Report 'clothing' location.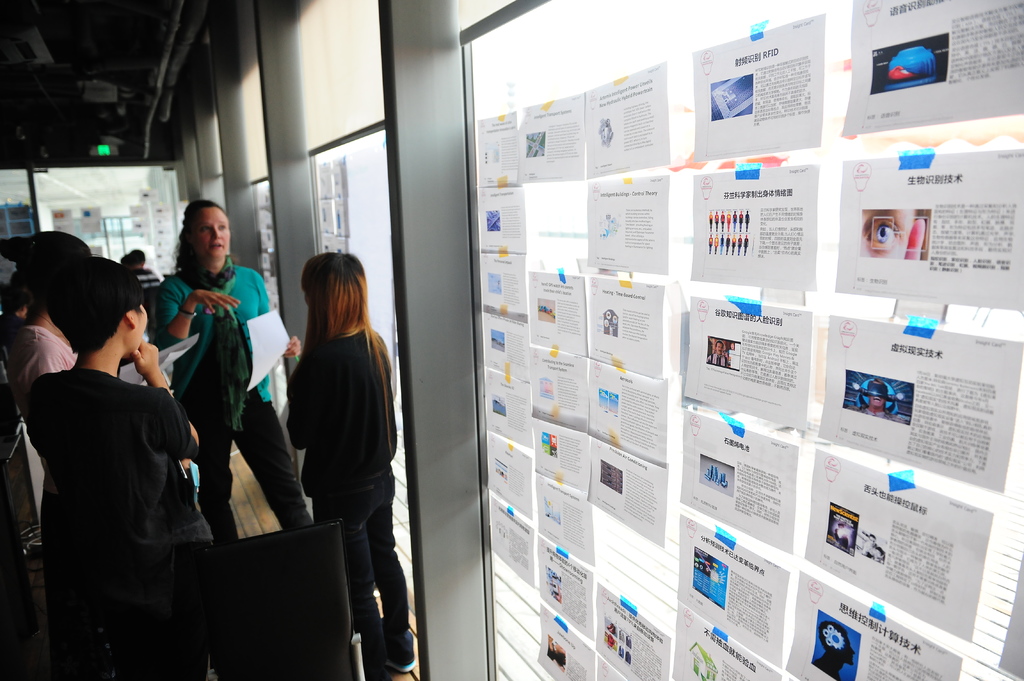
Report: Rect(197, 397, 323, 544).
